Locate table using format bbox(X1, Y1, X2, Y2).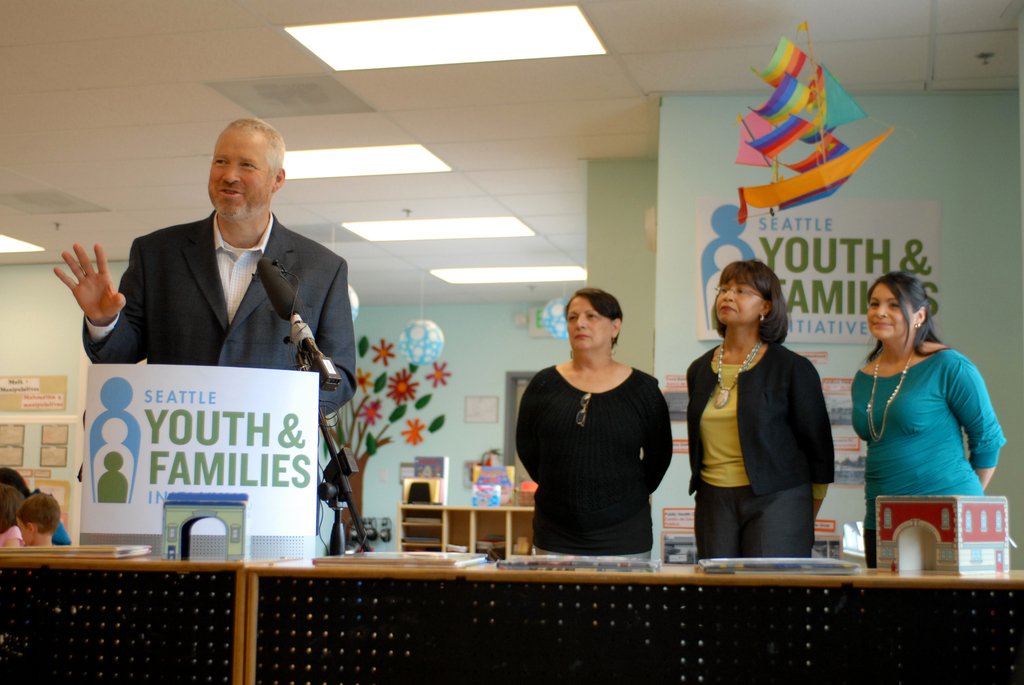
bbox(1, 554, 282, 684).
